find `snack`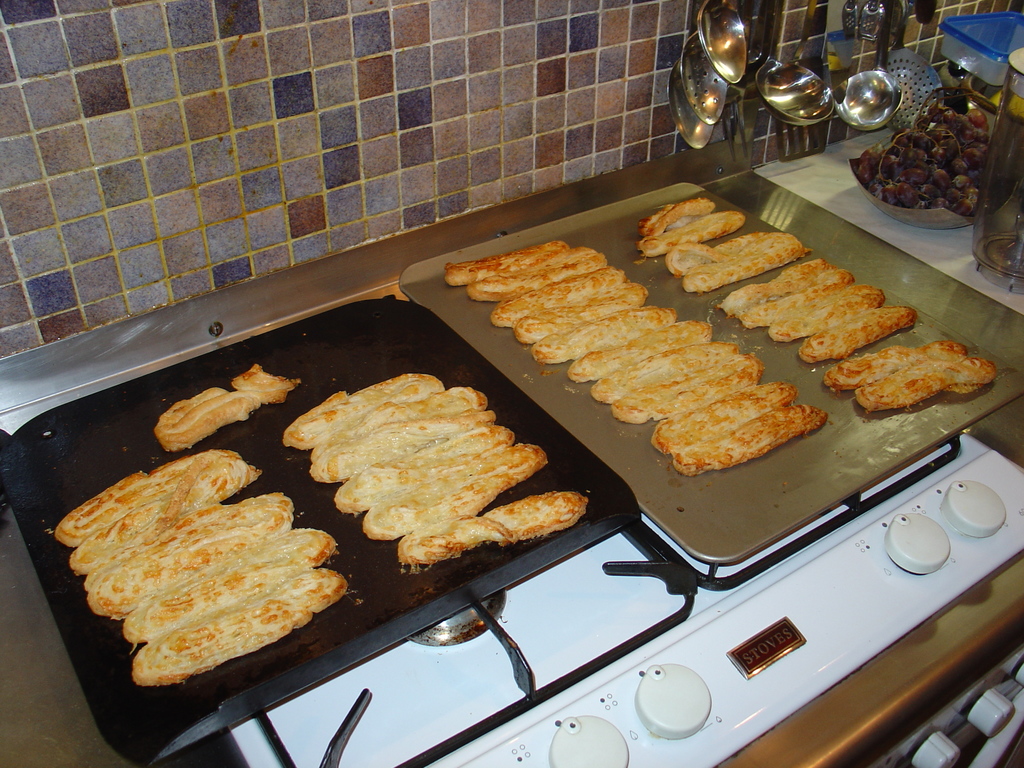
630, 207, 746, 258
